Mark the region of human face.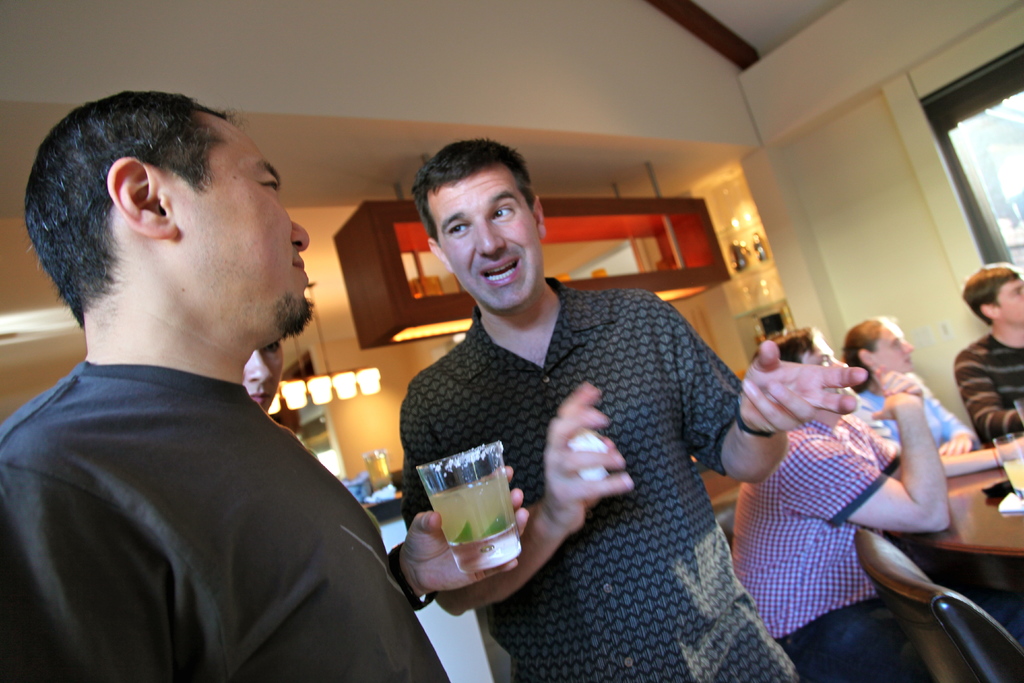
Region: rect(870, 319, 917, 374).
